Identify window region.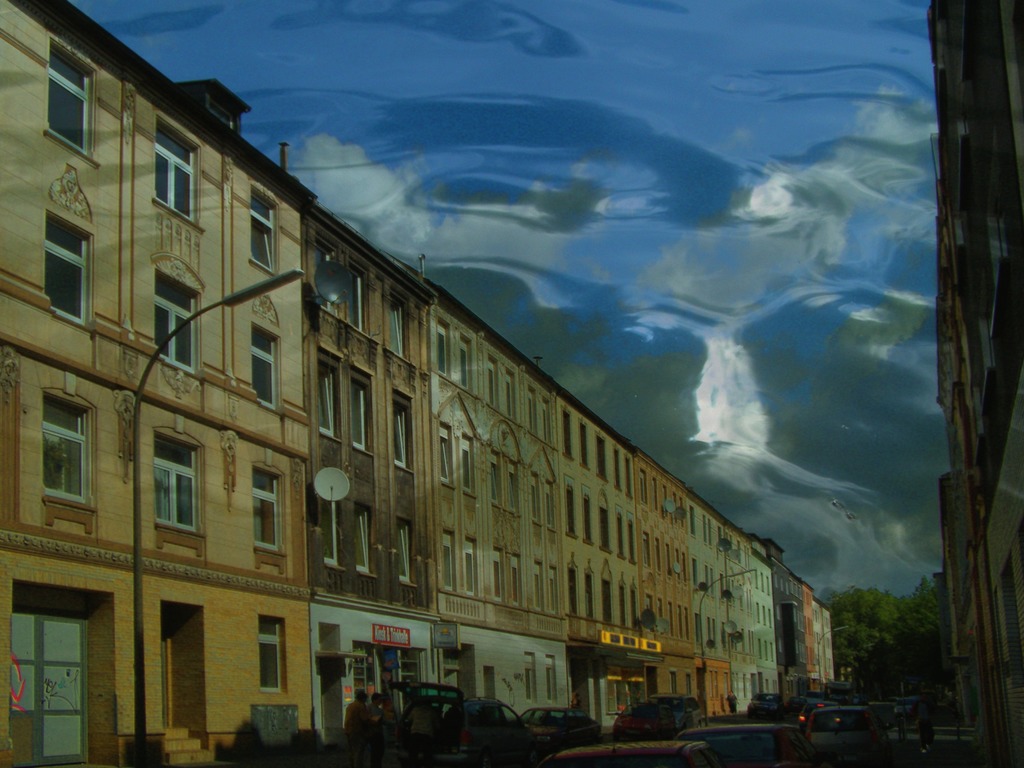
Region: (x1=527, y1=385, x2=538, y2=436).
